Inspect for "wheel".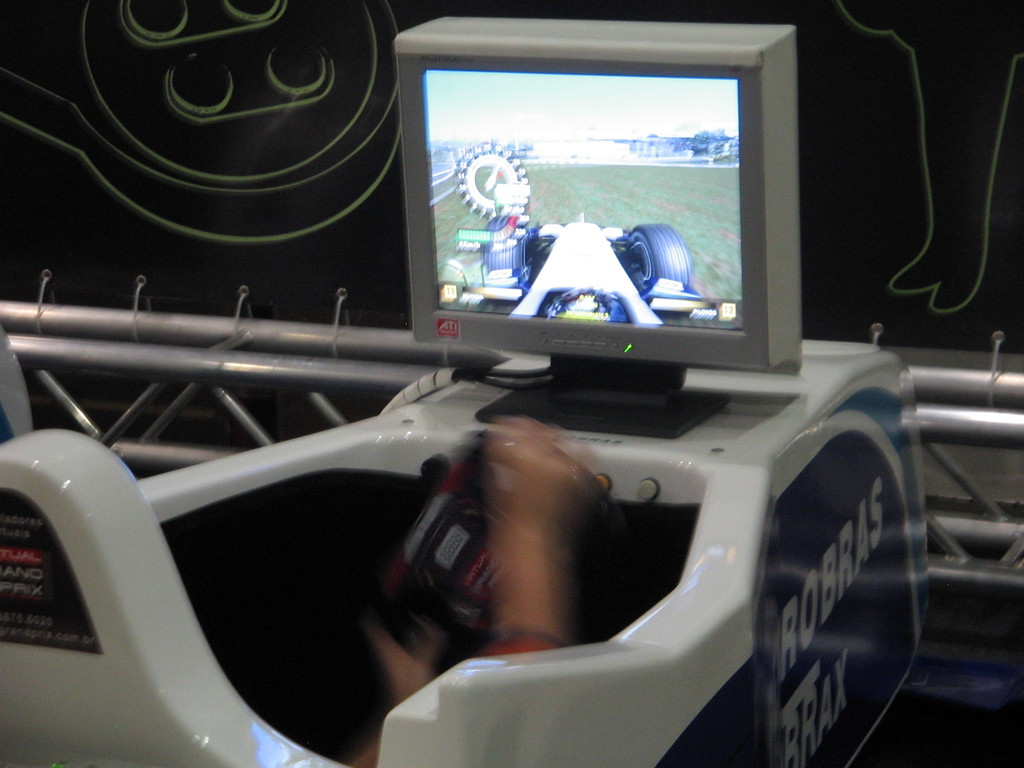
Inspection: bbox=[482, 219, 529, 270].
